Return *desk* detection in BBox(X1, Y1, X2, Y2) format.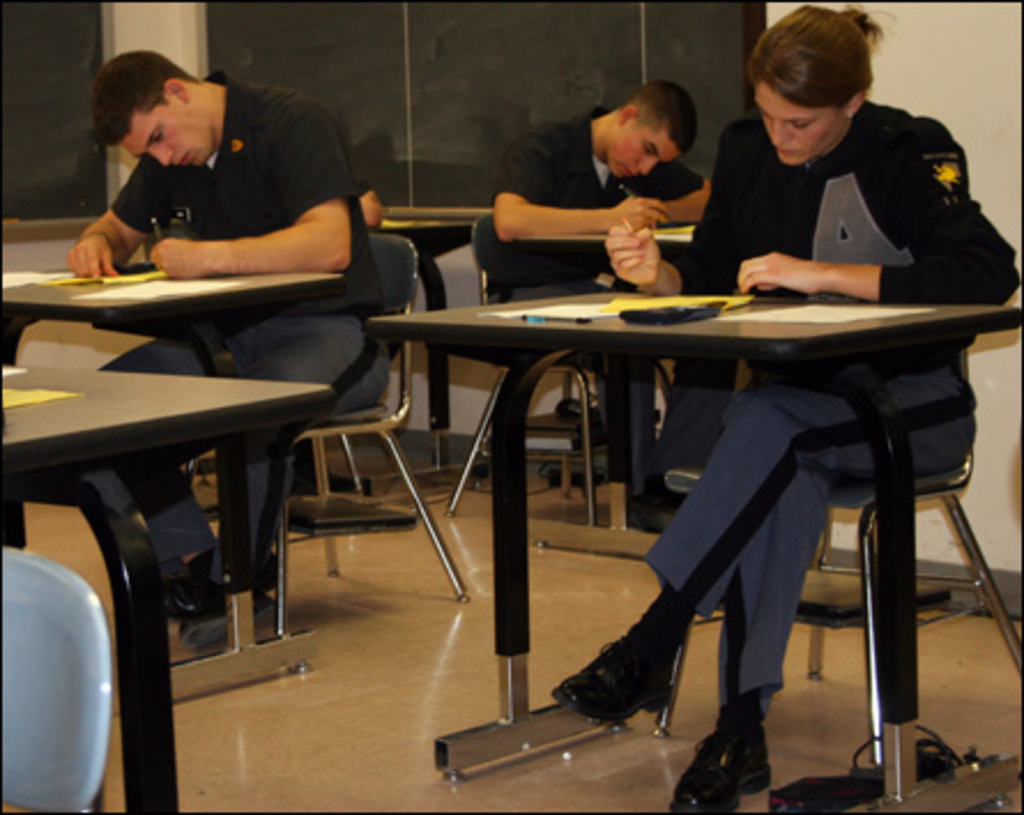
BBox(370, 200, 492, 458).
